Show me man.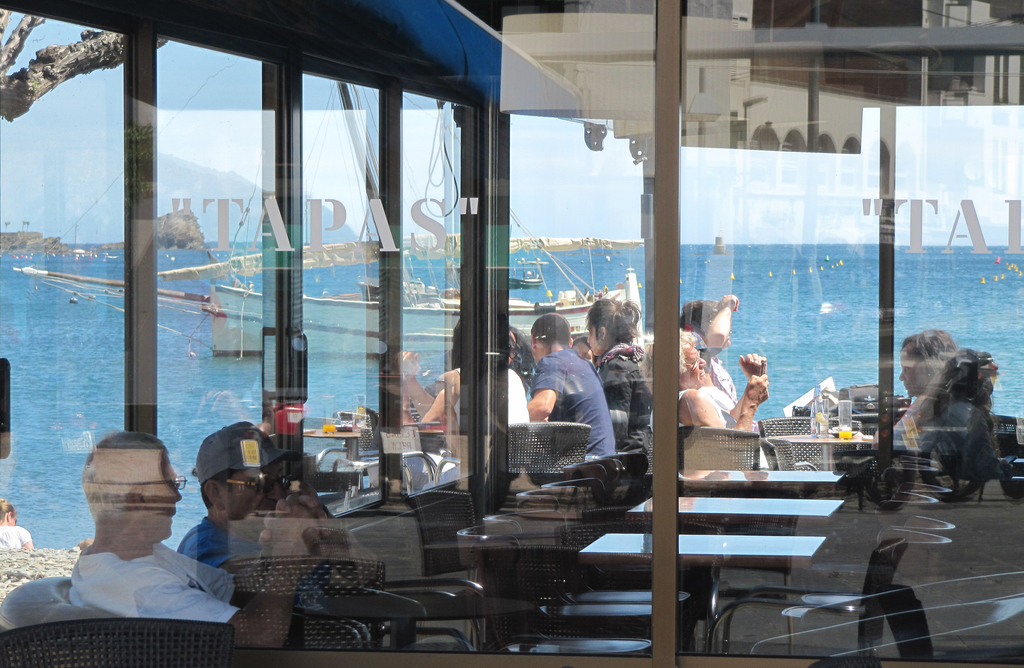
man is here: 516, 327, 625, 473.
